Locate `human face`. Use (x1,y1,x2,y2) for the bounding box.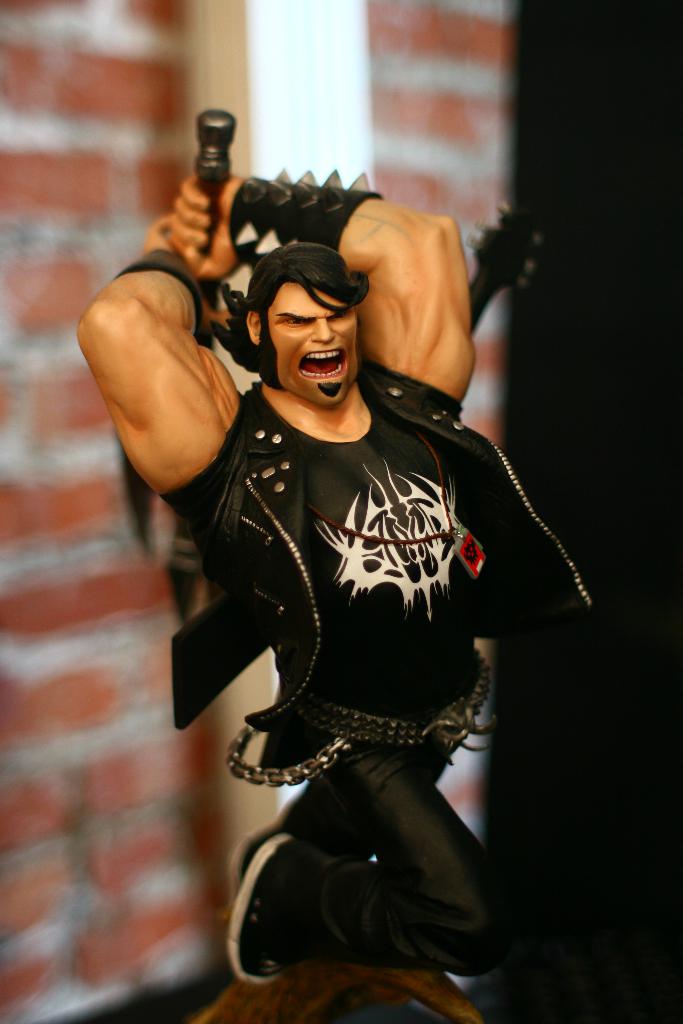
(265,281,358,405).
